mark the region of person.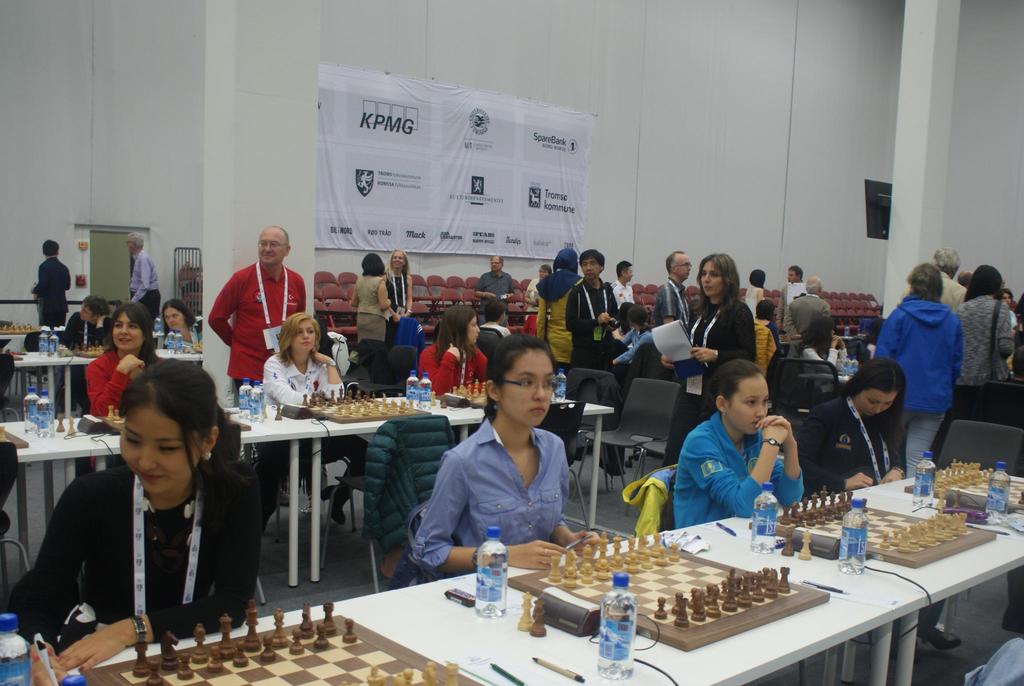
Region: 210,222,311,409.
